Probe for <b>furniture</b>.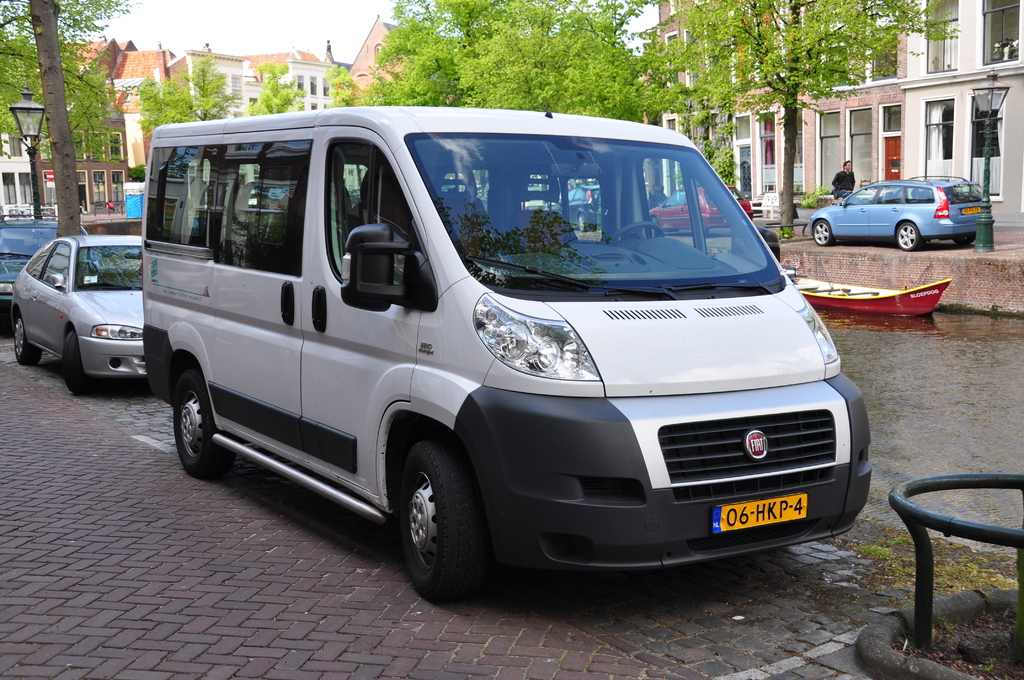
Probe result: region(749, 193, 781, 218).
